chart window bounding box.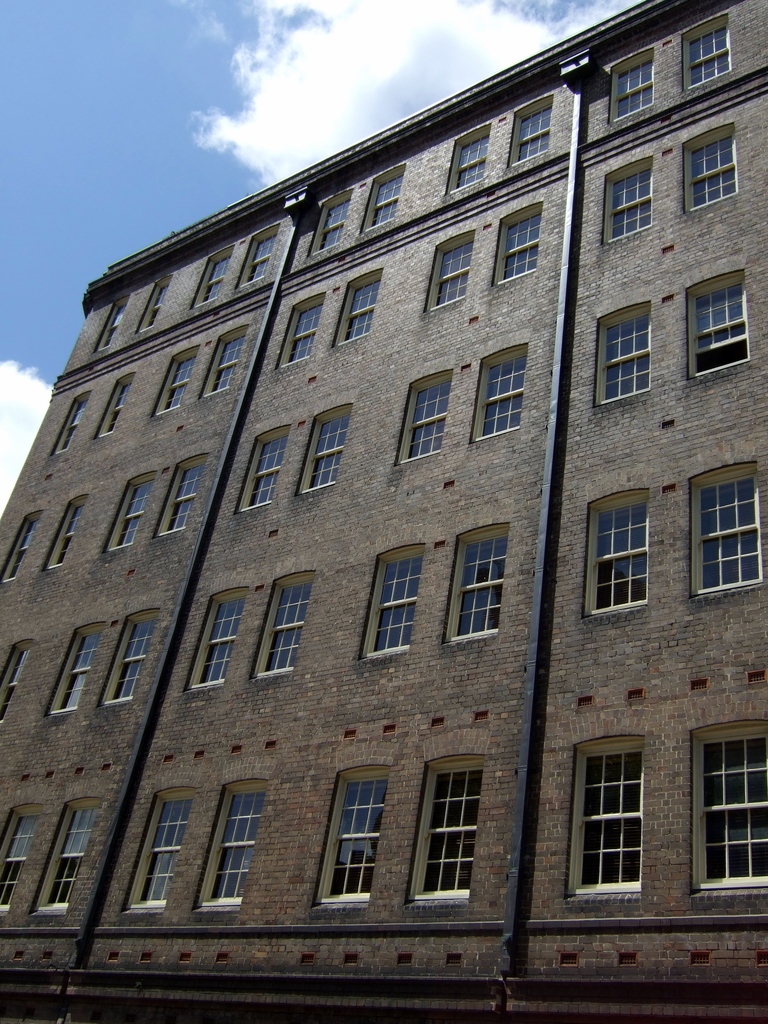
Charted: (x1=154, y1=455, x2=214, y2=532).
